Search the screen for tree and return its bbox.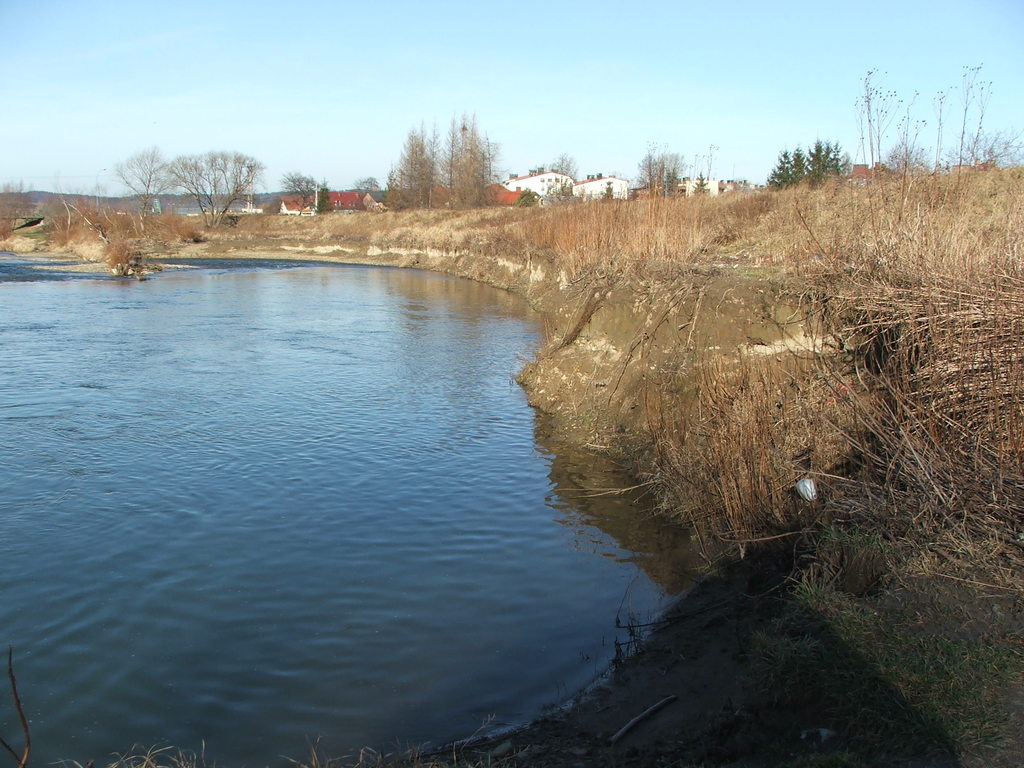
Found: {"x1": 764, "y1": 147, "x2": 809, "y2": 184}.
